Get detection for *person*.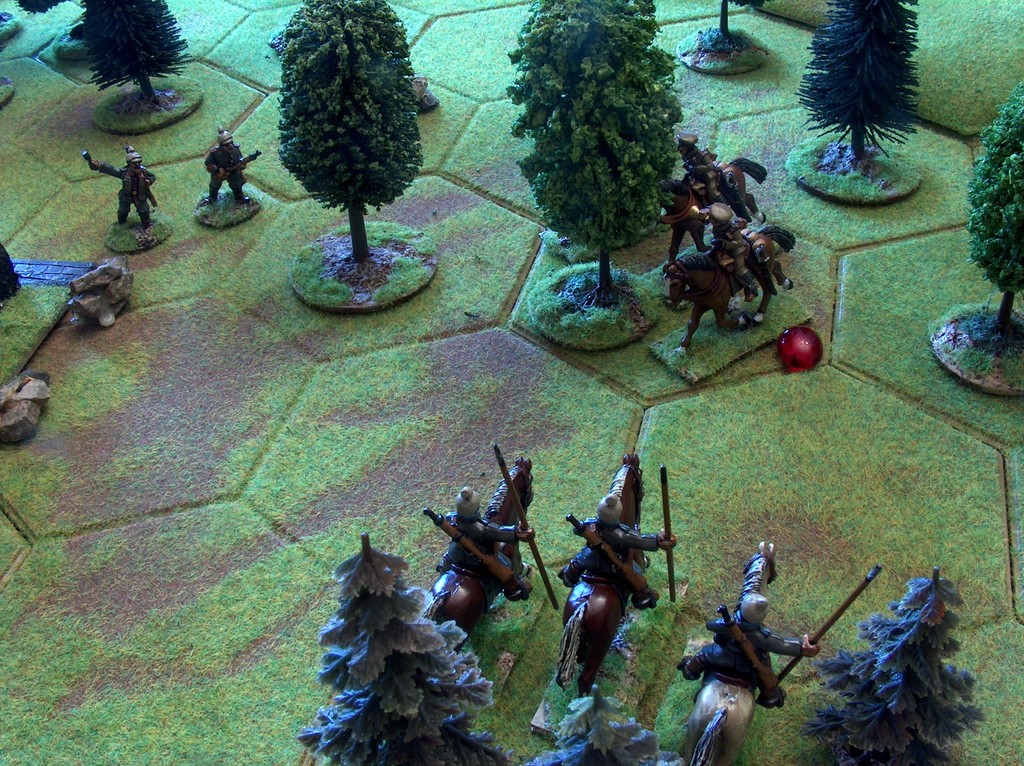
Detection: BBox(569, 454, 678, 714).
